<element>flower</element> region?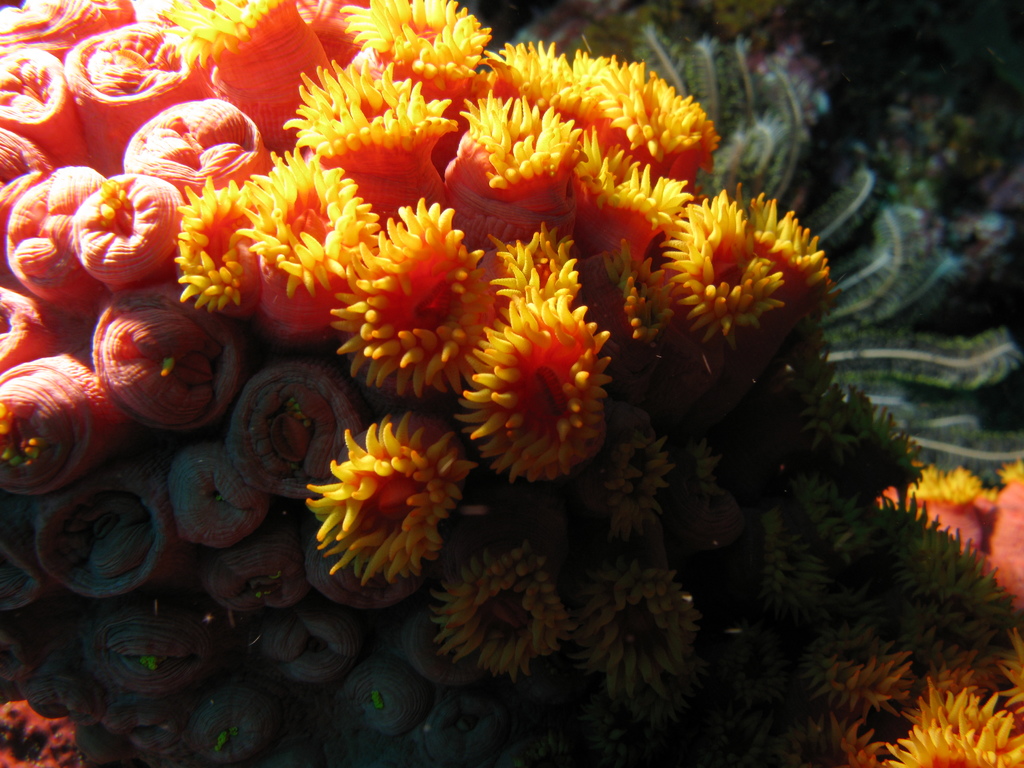
(left=422, top=545, right=593, bottom=683)
